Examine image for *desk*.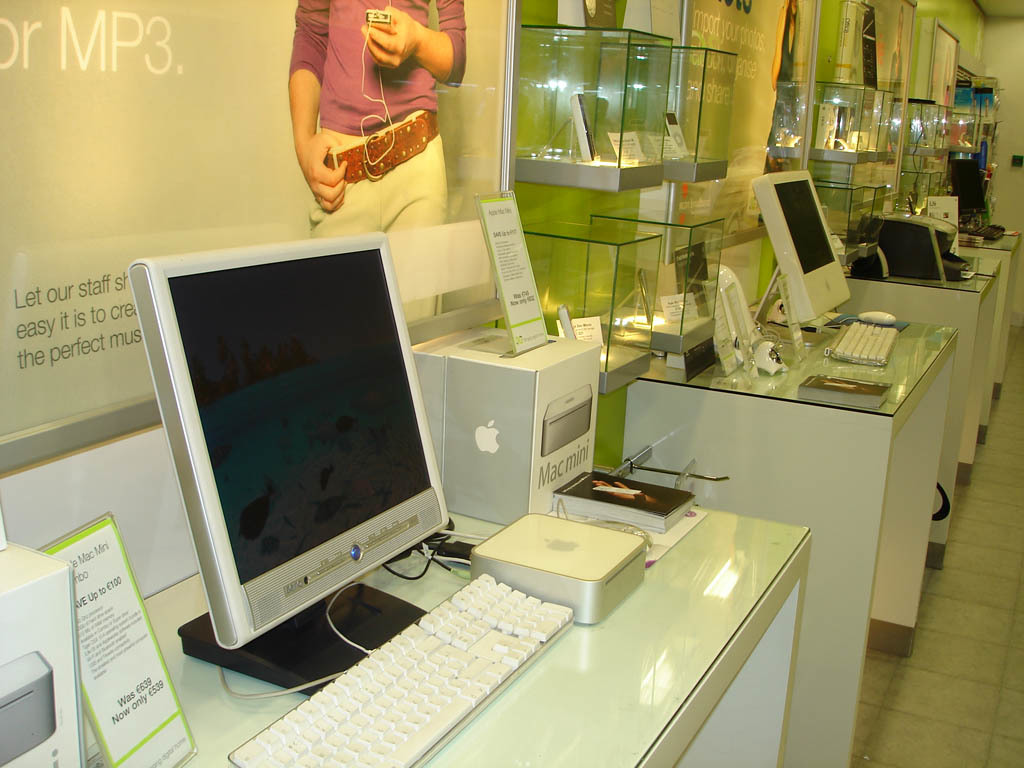
Examination result: box=[624, 293, 980, 721].
